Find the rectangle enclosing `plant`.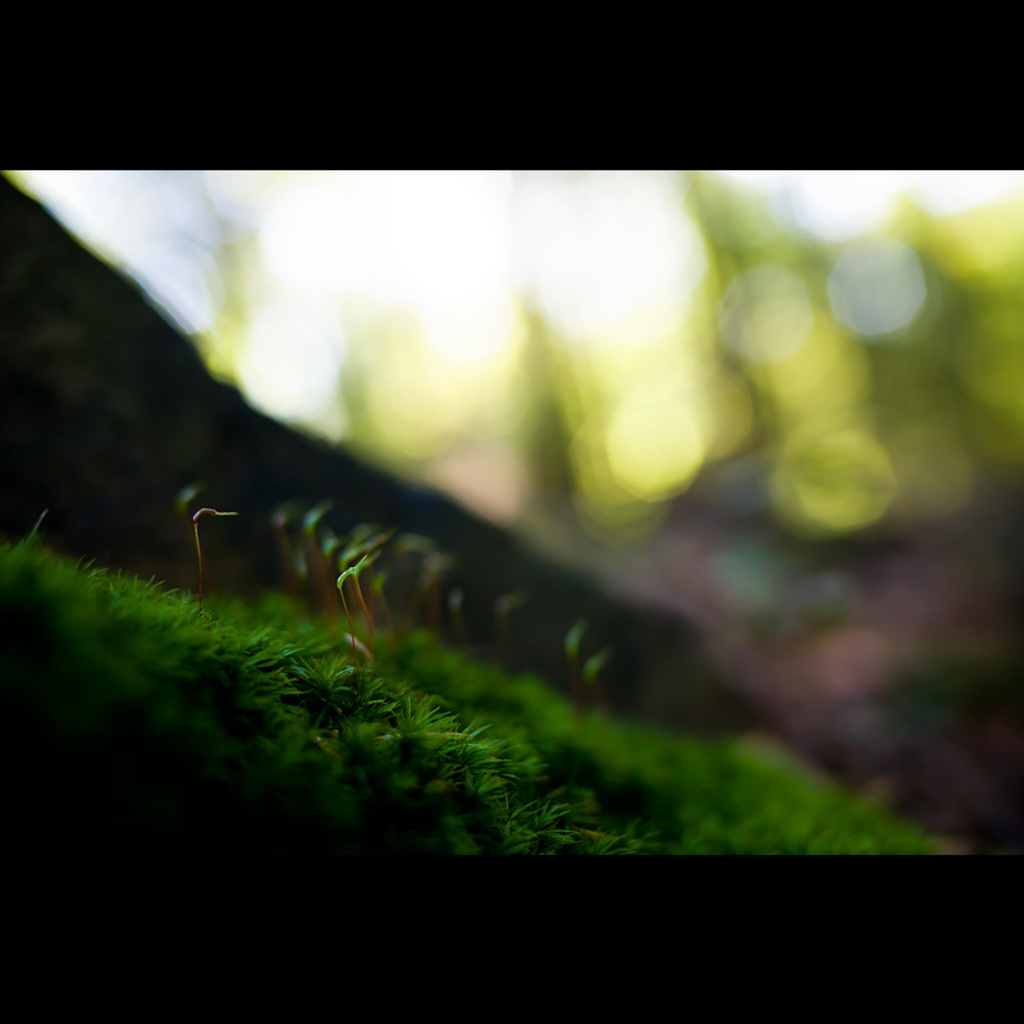
crop(333, 557, 365, 701).
